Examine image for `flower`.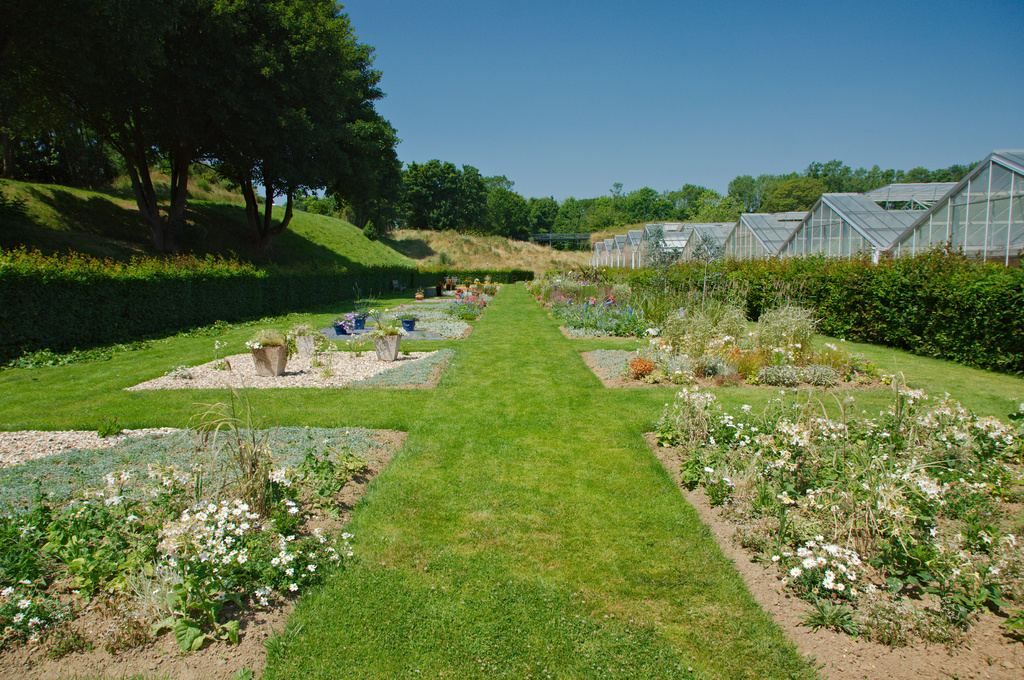
Examination result: 625 308 637 315.
